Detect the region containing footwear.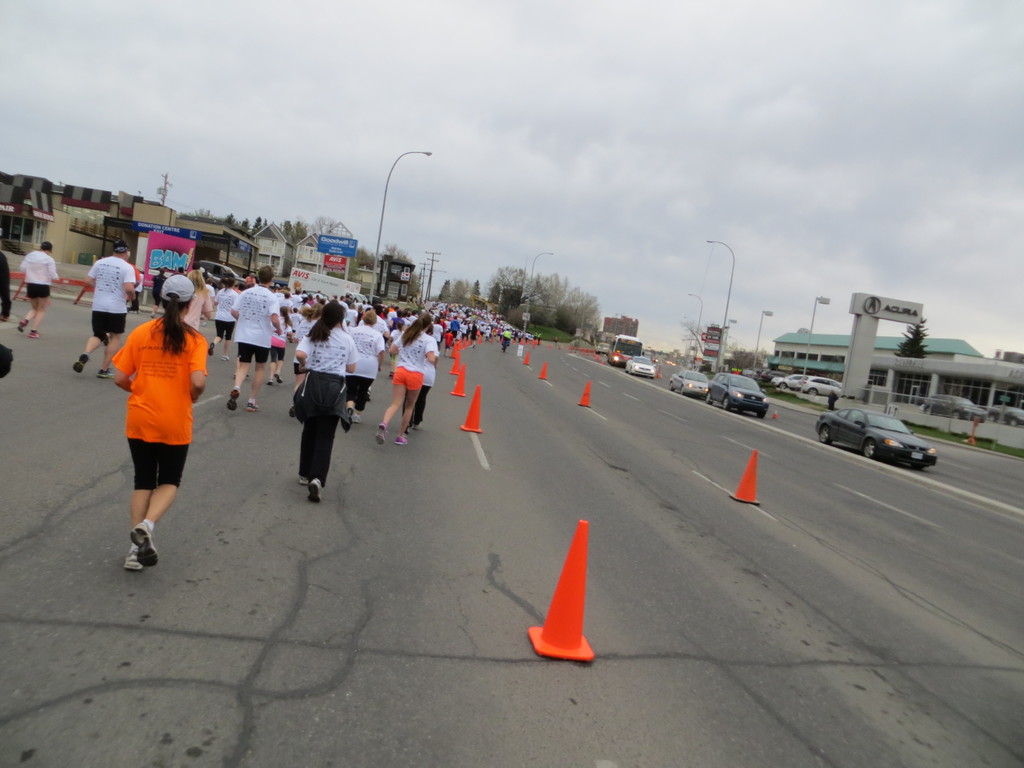
pyautogui.locateOnScreen(26, 327, 42, 339).
